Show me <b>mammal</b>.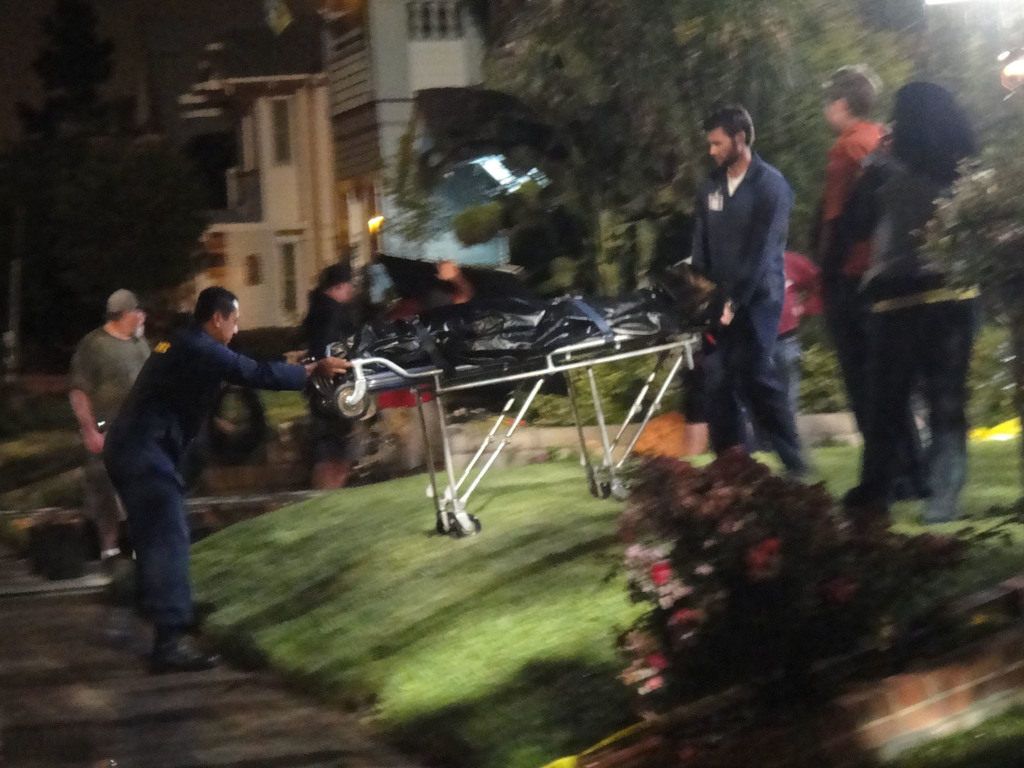
<b>mammal</b> is here: bbox=[66, 288, 159, 566].
